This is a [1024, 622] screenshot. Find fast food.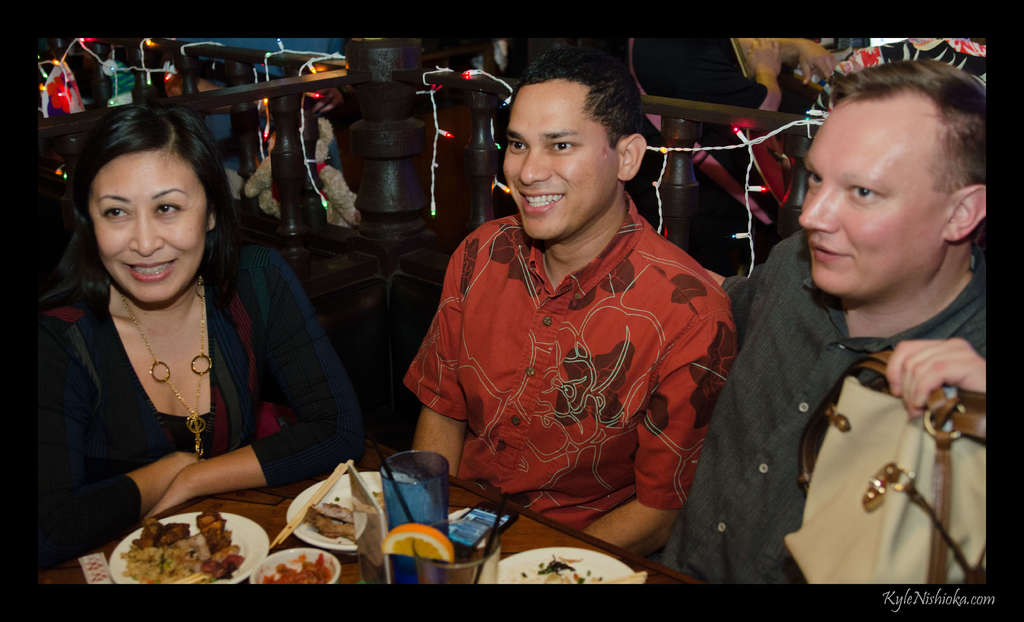
Bounding box: box=[312, 502, 364, 544].
